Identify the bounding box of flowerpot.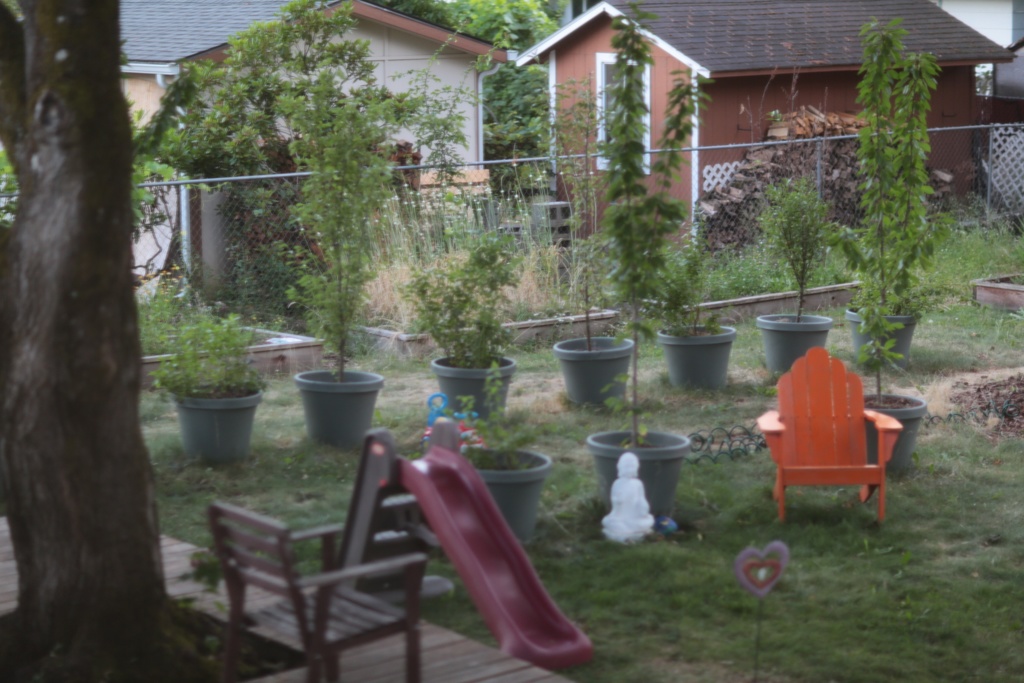
[845,304,920,362].
